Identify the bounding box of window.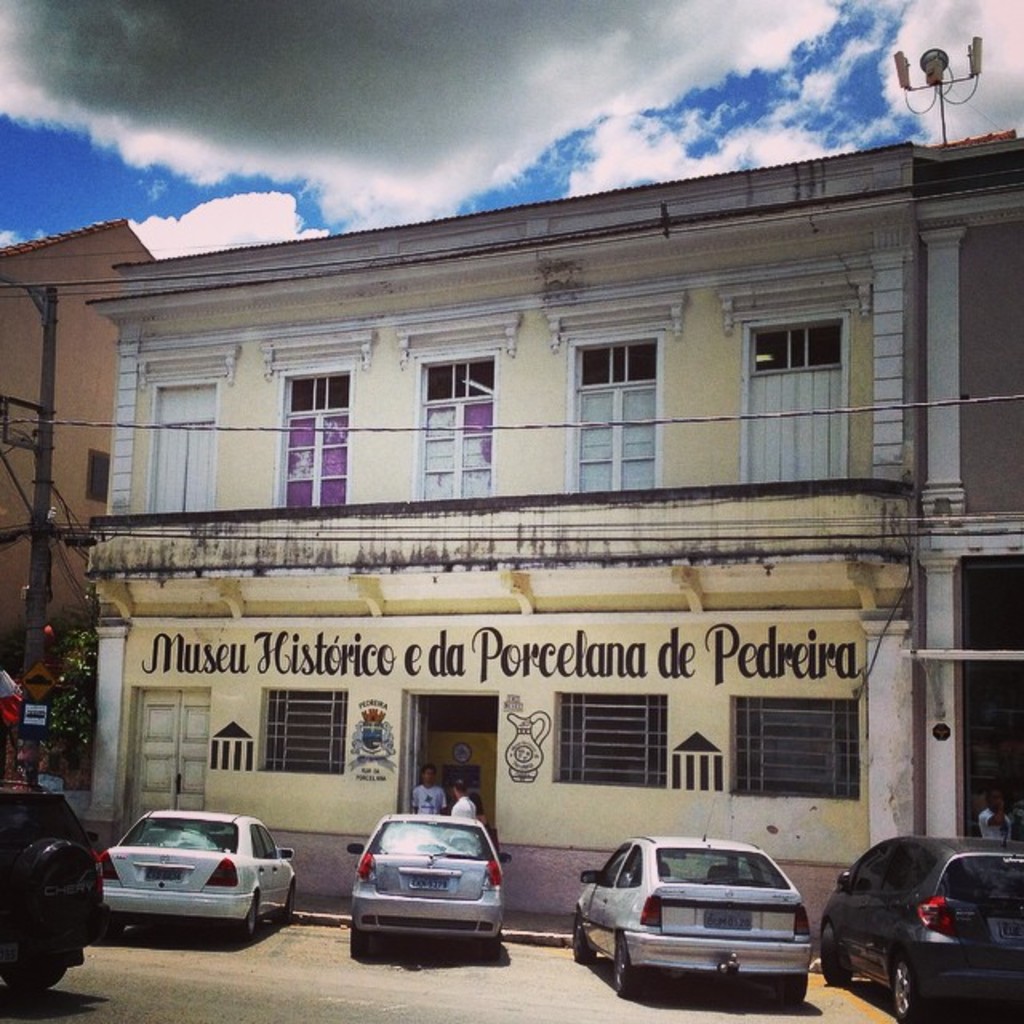
723/699/858/797.
